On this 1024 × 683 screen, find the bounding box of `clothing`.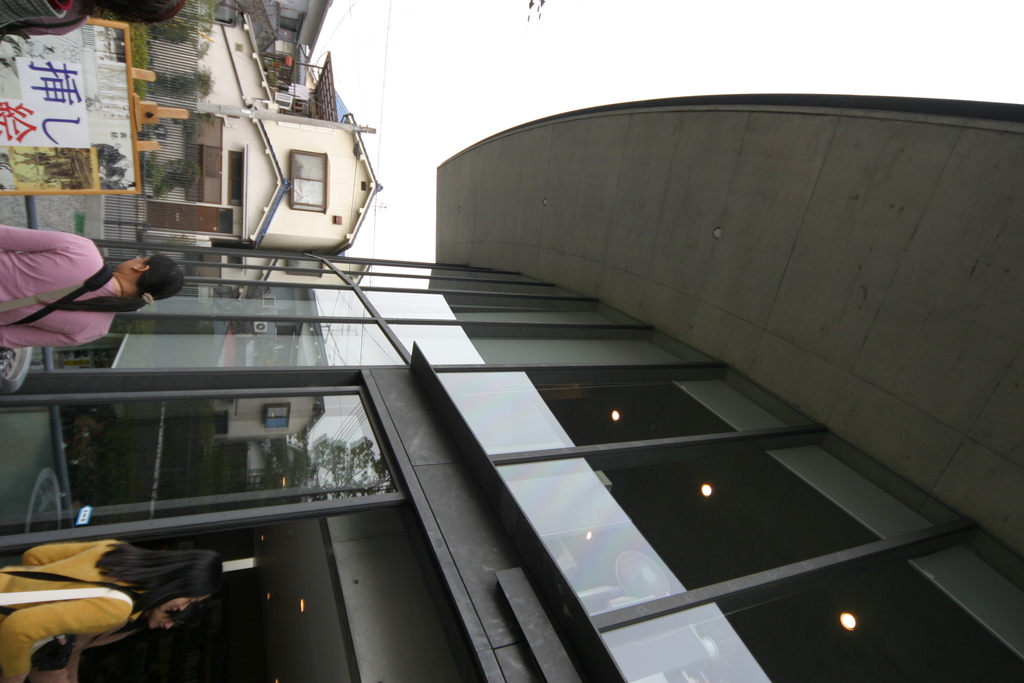
Bounding box: box=[10, 212, 143, 358].
